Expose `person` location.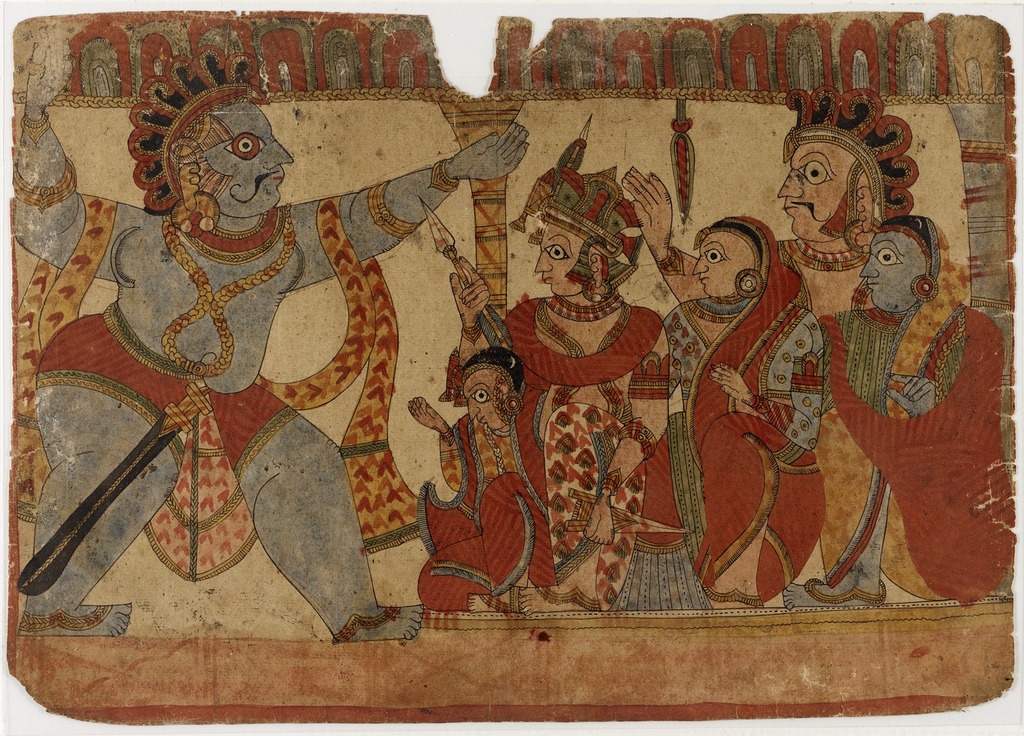
Exposed at bbox=[409, 356, 547, 616].
